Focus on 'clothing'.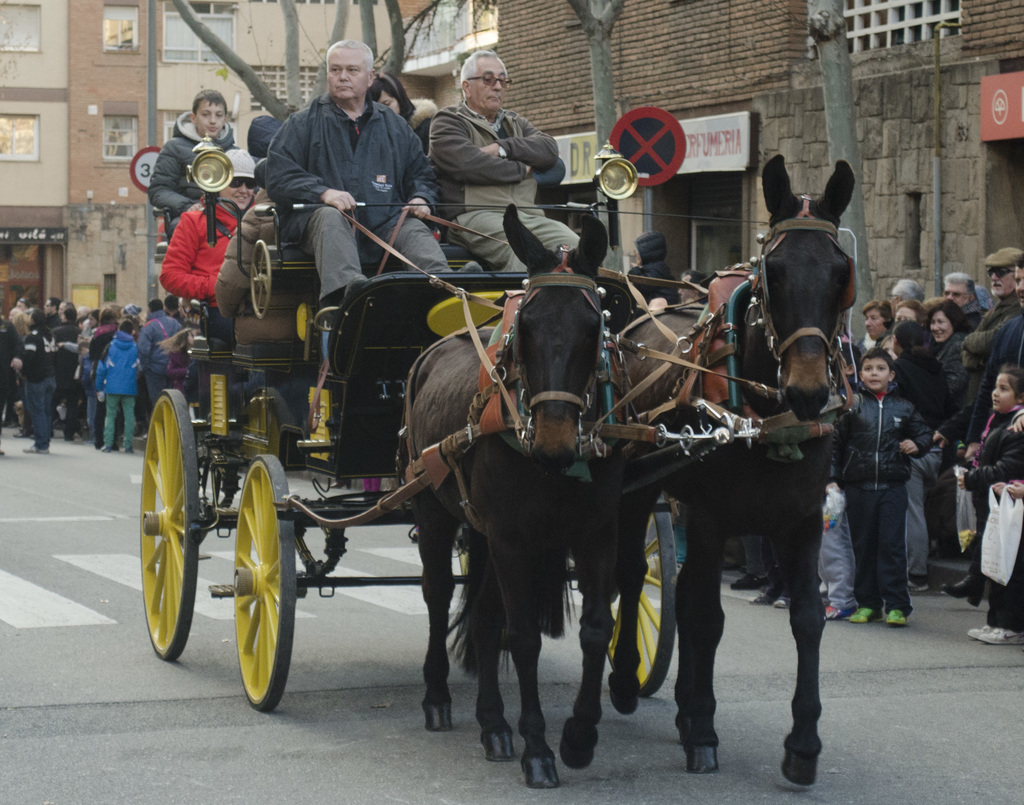
Focused at BBox(427, 99, 578, 281).
